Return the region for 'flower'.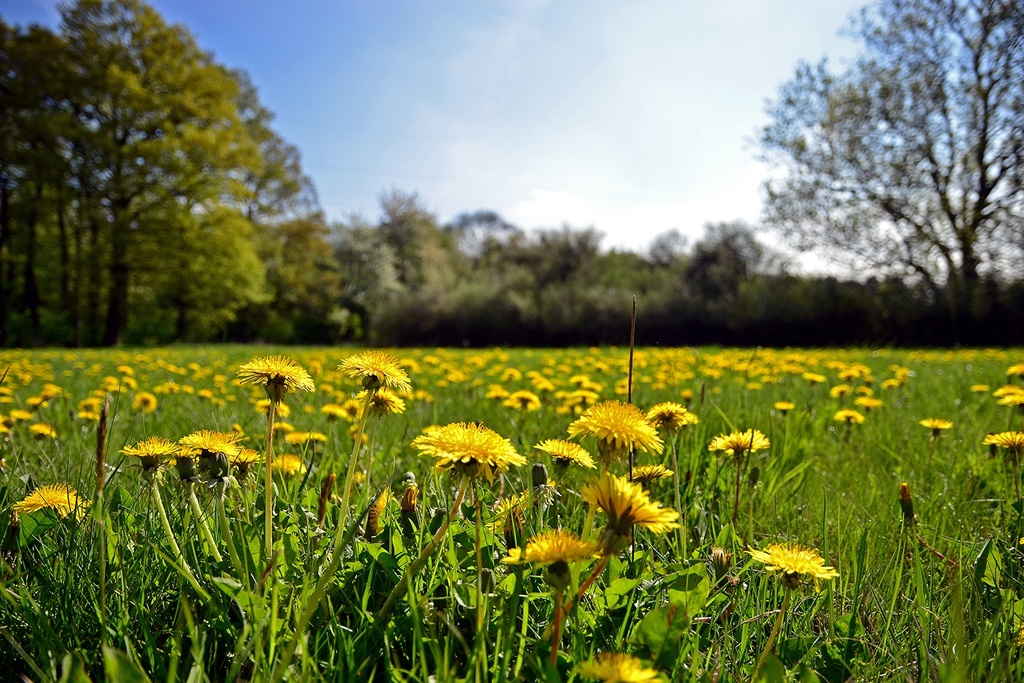
481:529:595:571.
